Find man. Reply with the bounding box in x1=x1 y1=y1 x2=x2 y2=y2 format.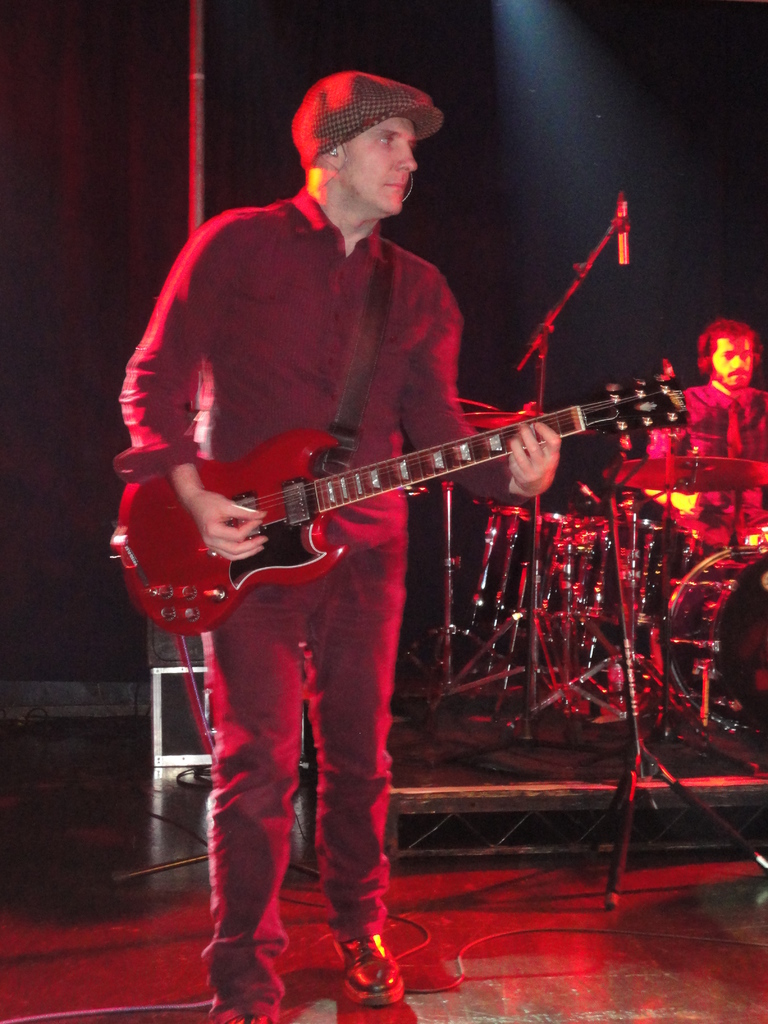
x1=114 y1=61 x2=559 y2=1023.
